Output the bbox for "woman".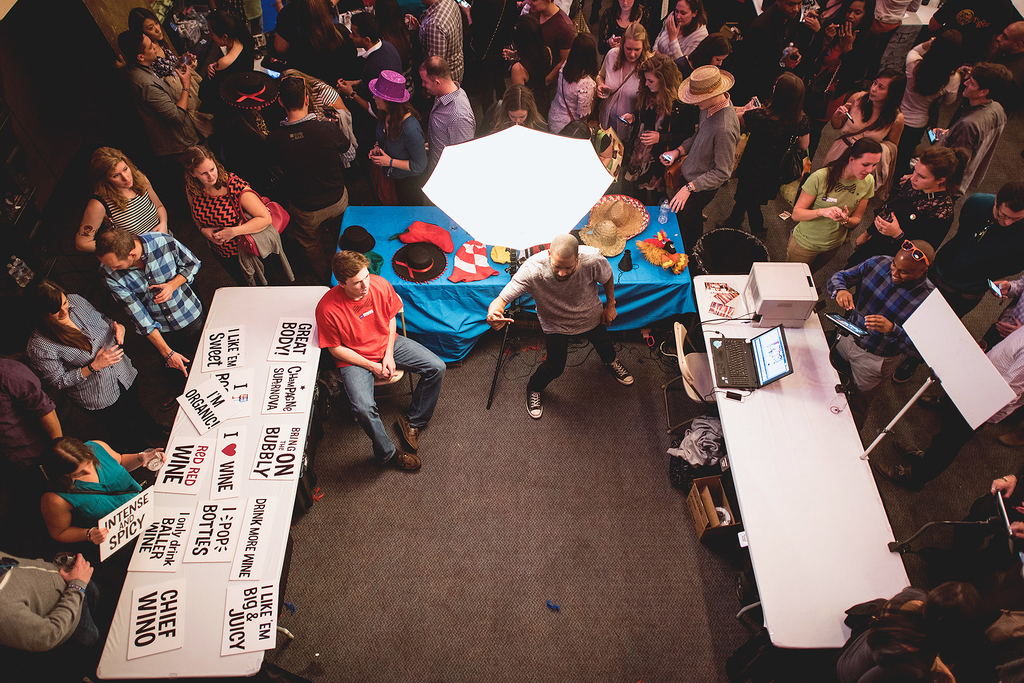
bbox=[372, 0, 416, 106].
